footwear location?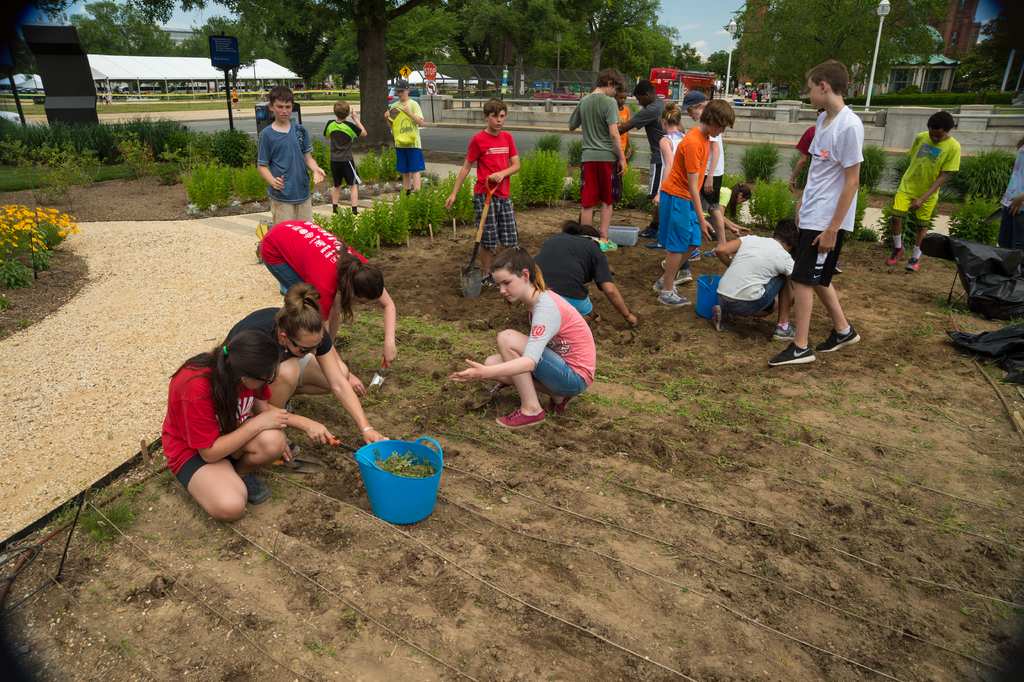
(659, 260, 664, 270)
